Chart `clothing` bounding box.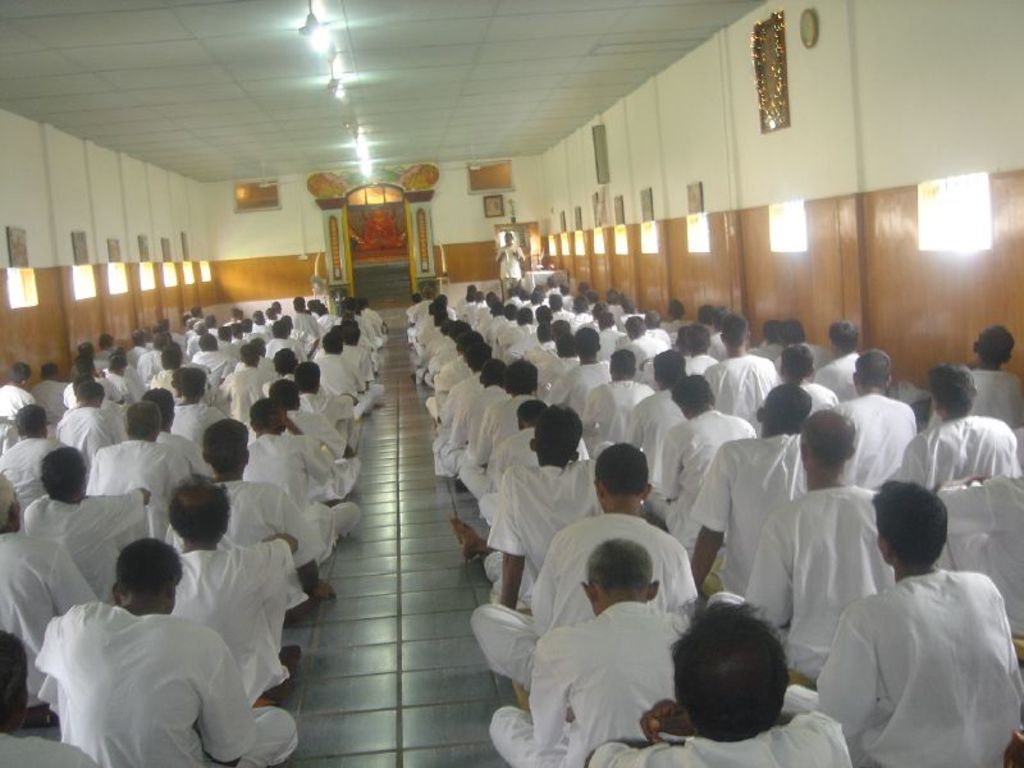
Charted: x1=506 y1=321 x2=529 y2=357.
